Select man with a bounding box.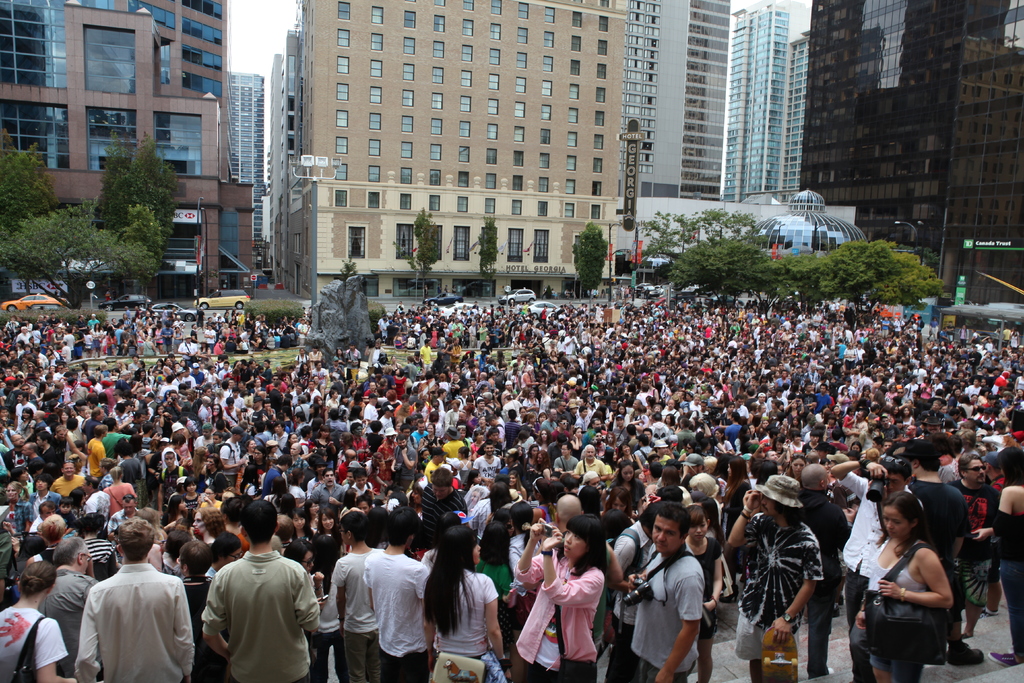
region(76, 520, 208, 682).
